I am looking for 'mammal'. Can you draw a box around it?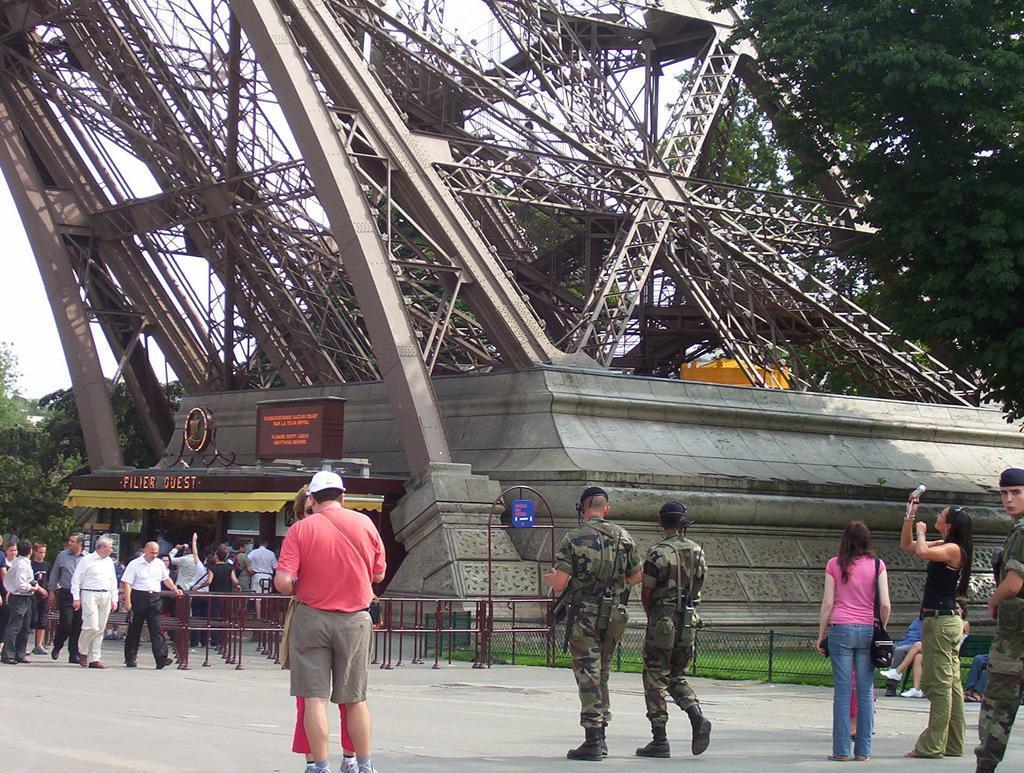
Sure, the bounding box is [815, 532, 894, 735].
